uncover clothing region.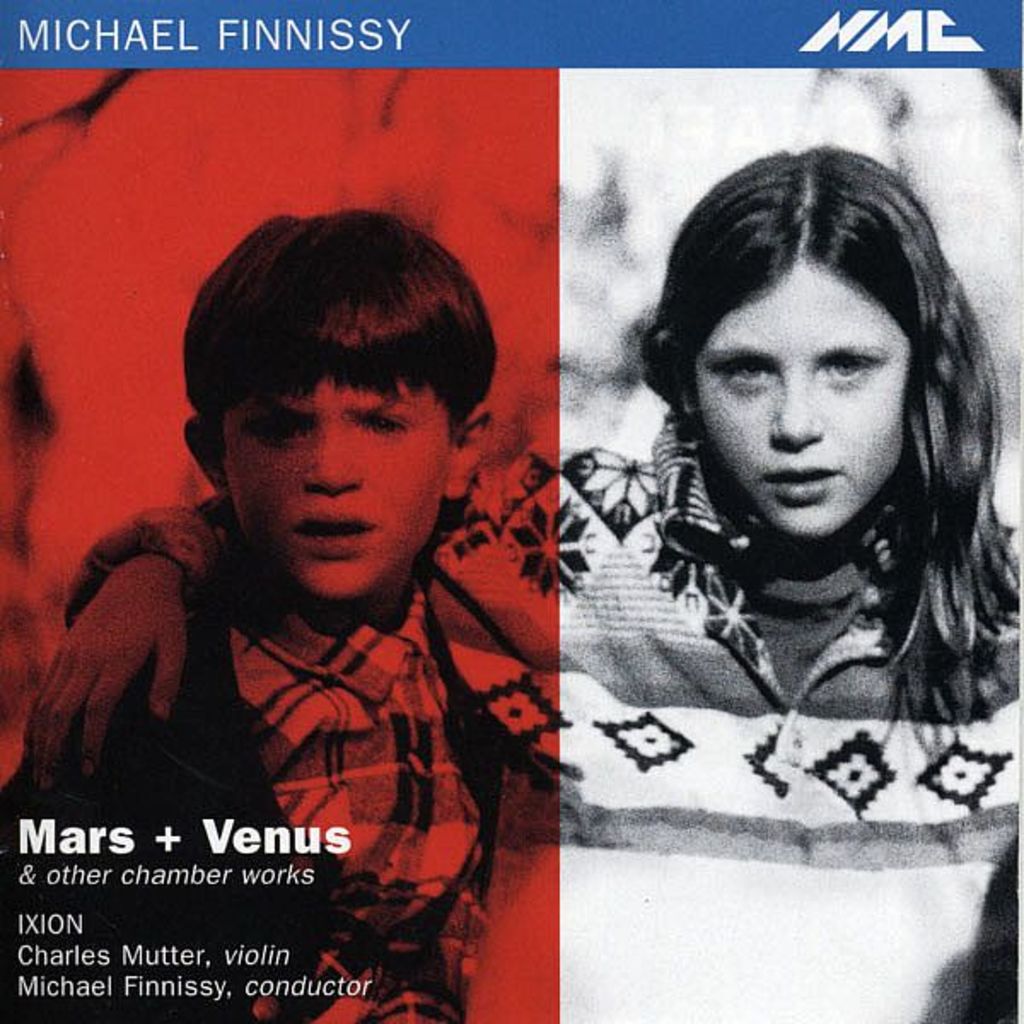
Uncovered: crop(0, 514, 551, 1021).
